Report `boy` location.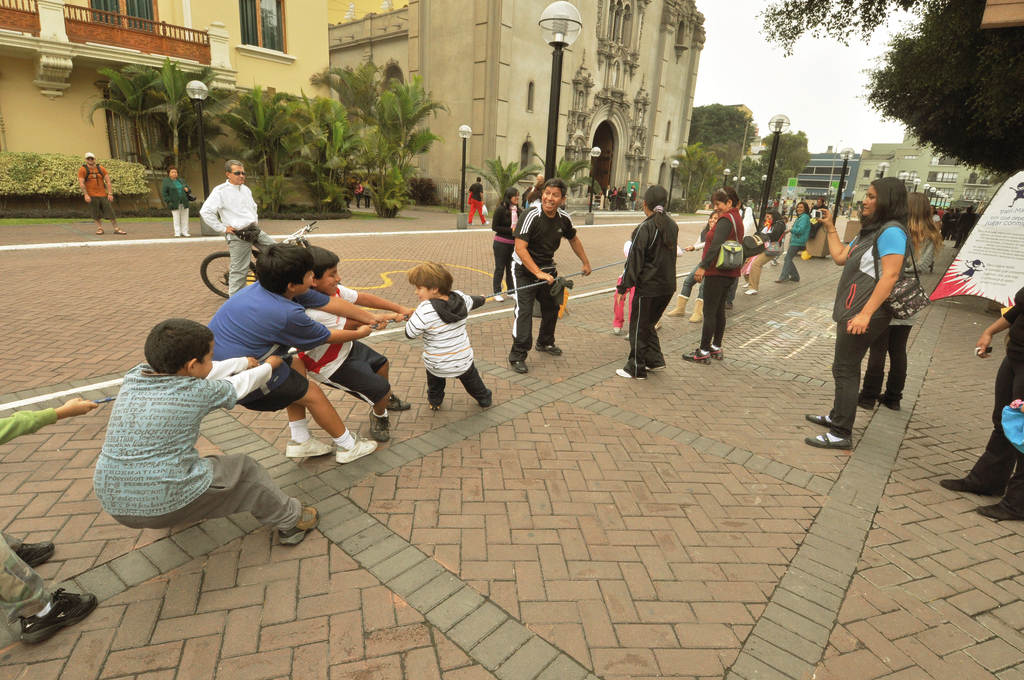
Report: {"x1": 87, "y1": 313, "x2": 315, "y2": 549}.
